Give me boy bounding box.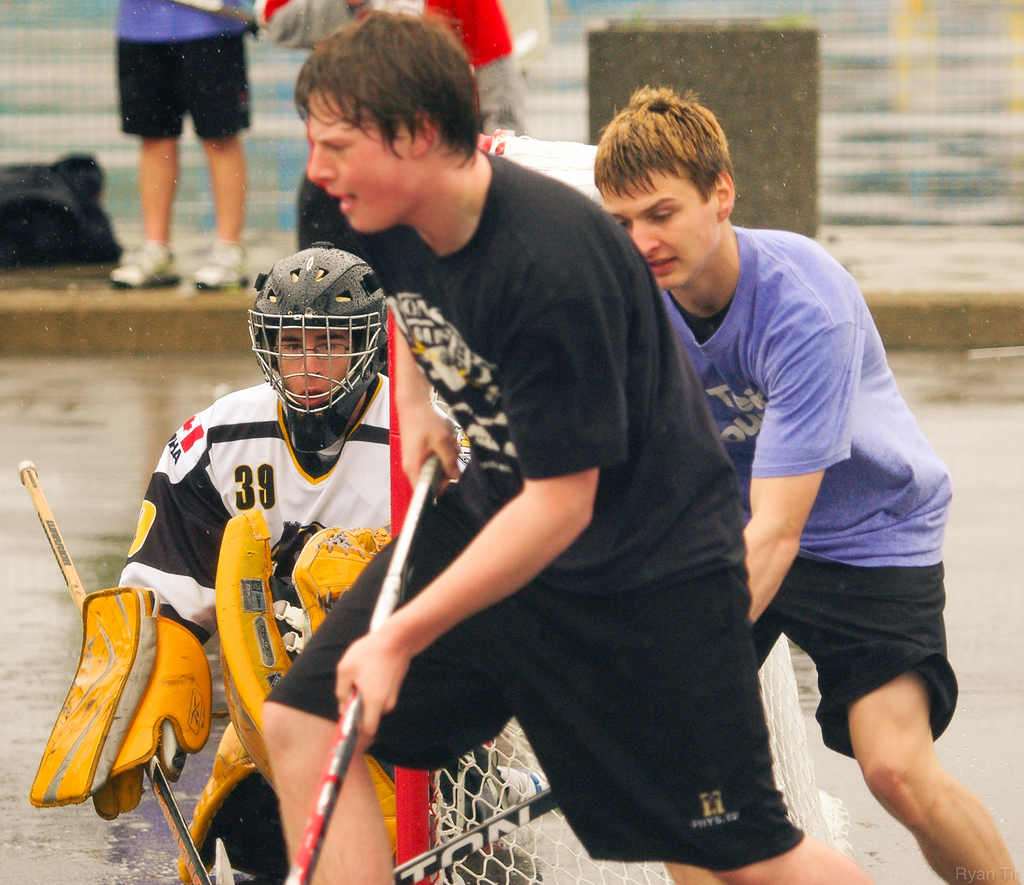
pyautogui.locateOnScreen(255, 5, 868, 884).
